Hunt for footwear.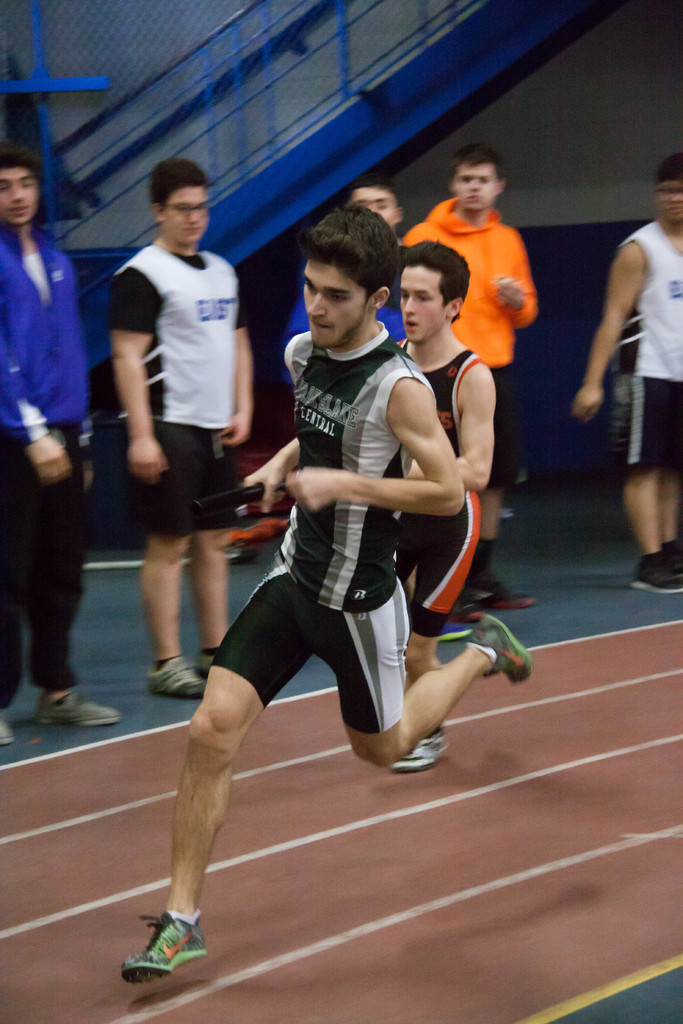
Hunted down at {"x1": 116, "y1": 922, "x2": 206, "y2": 989}.
